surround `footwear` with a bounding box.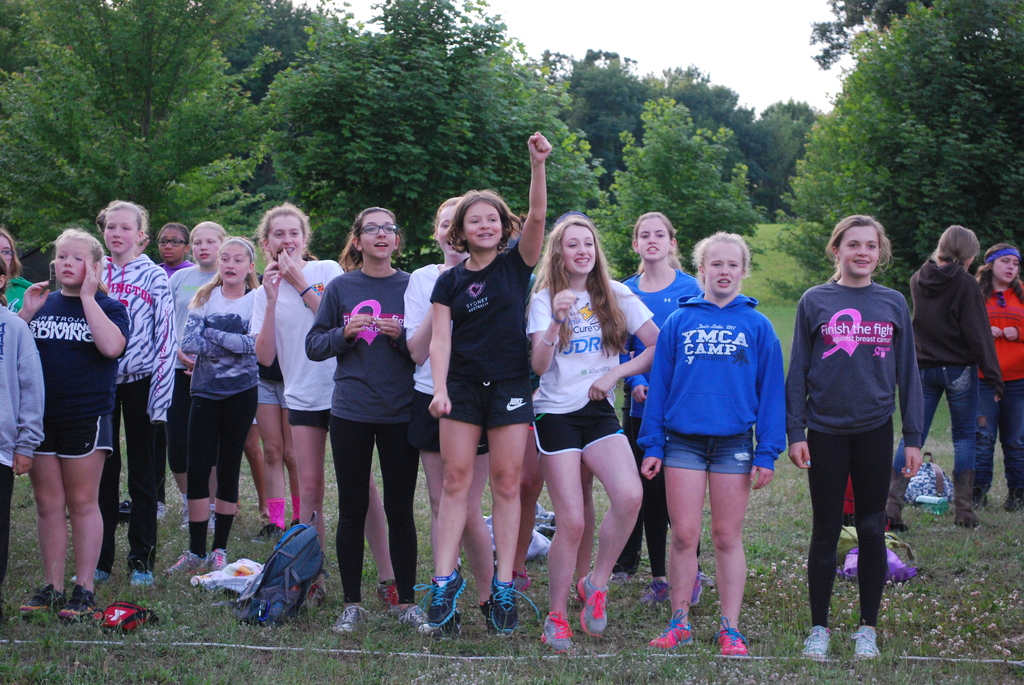
{"x1": 76, "y1": 571, "x2": 111, "y2": 587}.
